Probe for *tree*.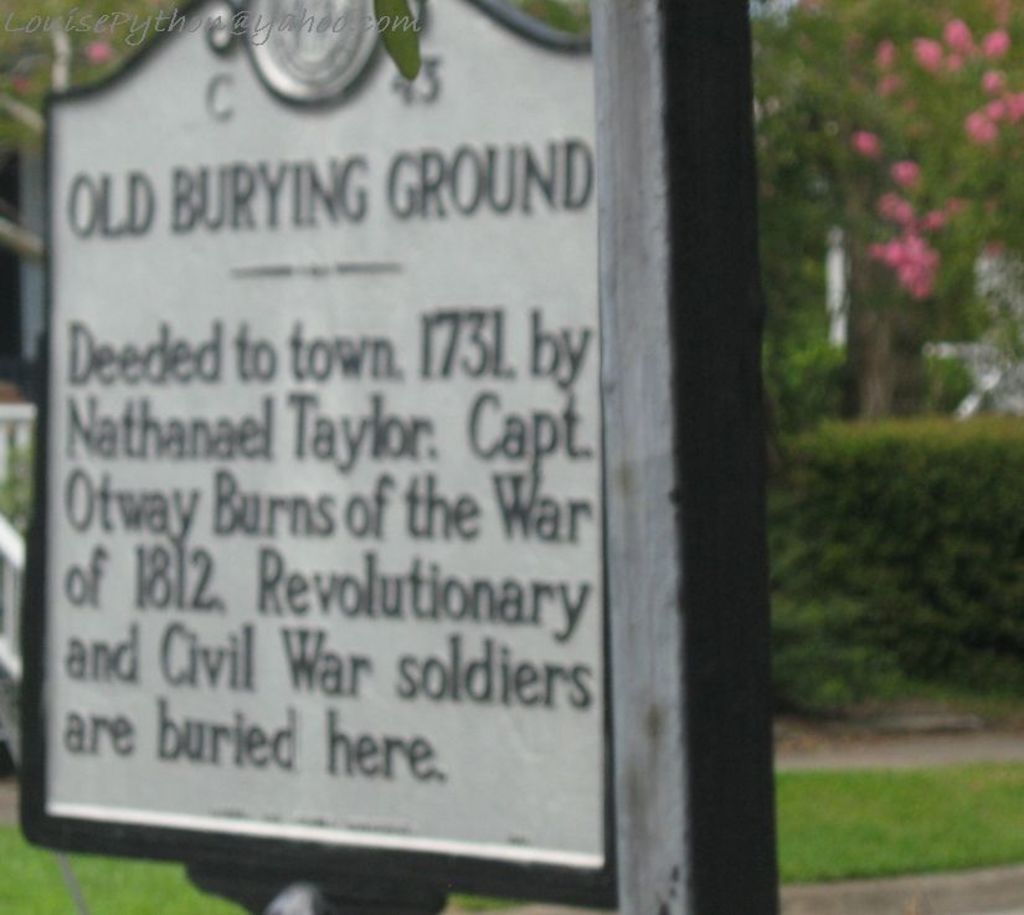
Probe result: pyautogui.locateOnScreen(751, 0, 1023, 418).
